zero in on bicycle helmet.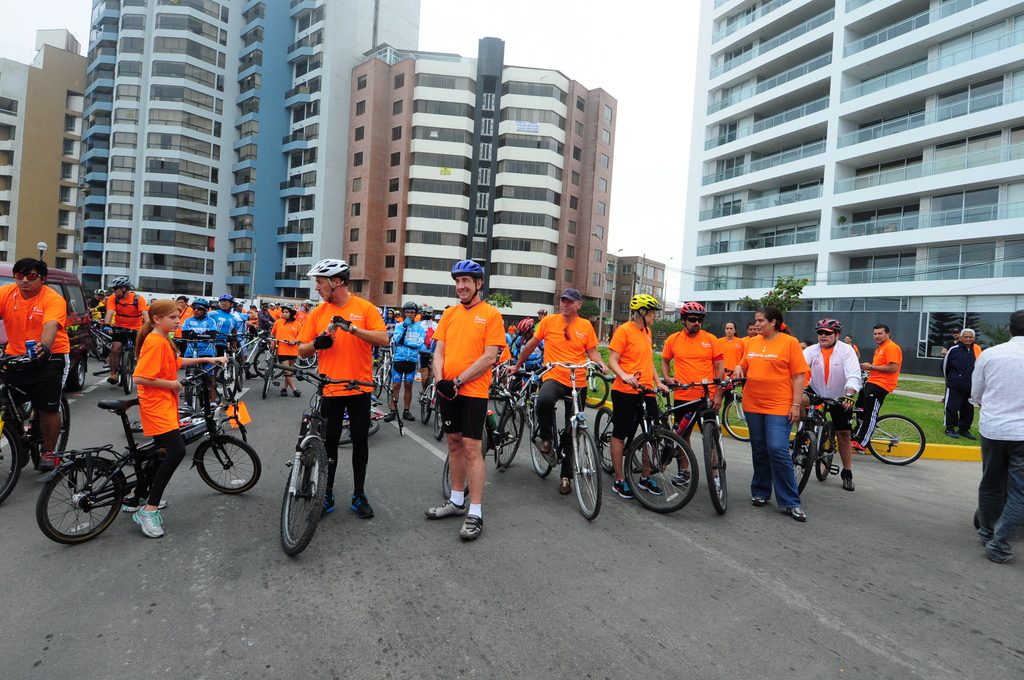
Zeroed in: left=680, top=301, right=699, bottom=320.
